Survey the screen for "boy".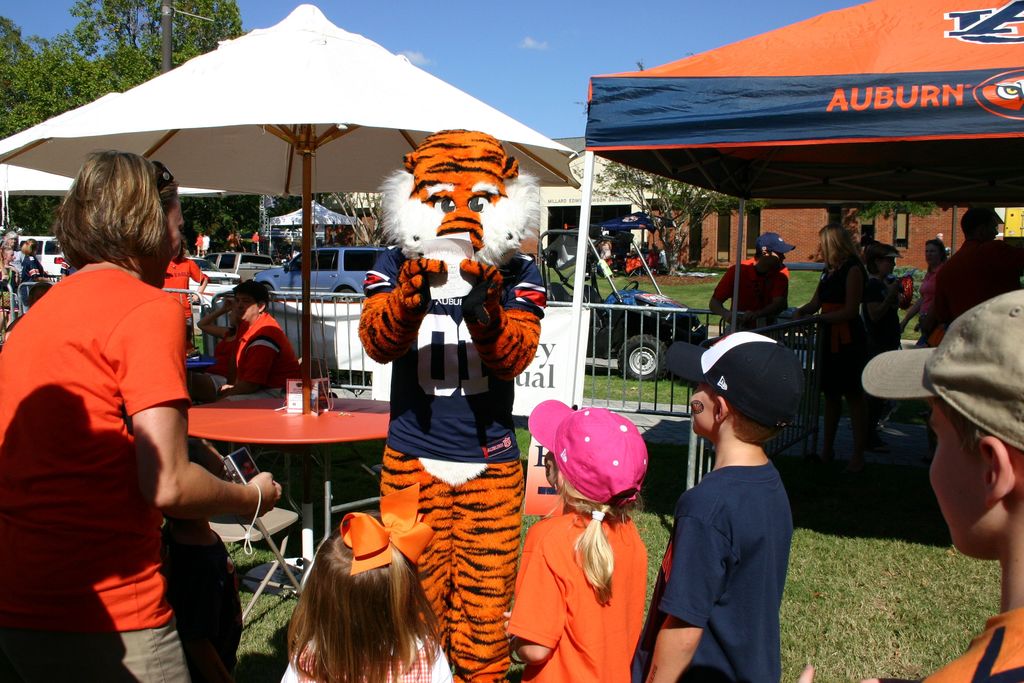
Survey found: x1=865 y1=290 x2=1023 y2=682.
